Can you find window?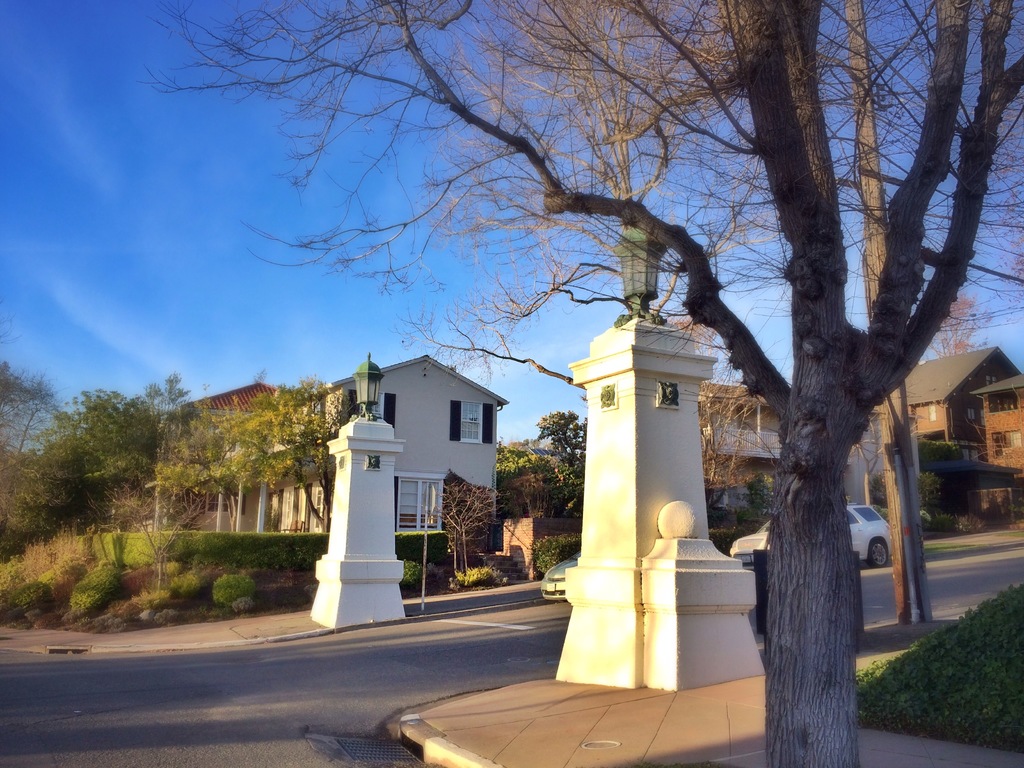
Yes, bounding box: (left=206, top=487, right=232, bottom=516).
